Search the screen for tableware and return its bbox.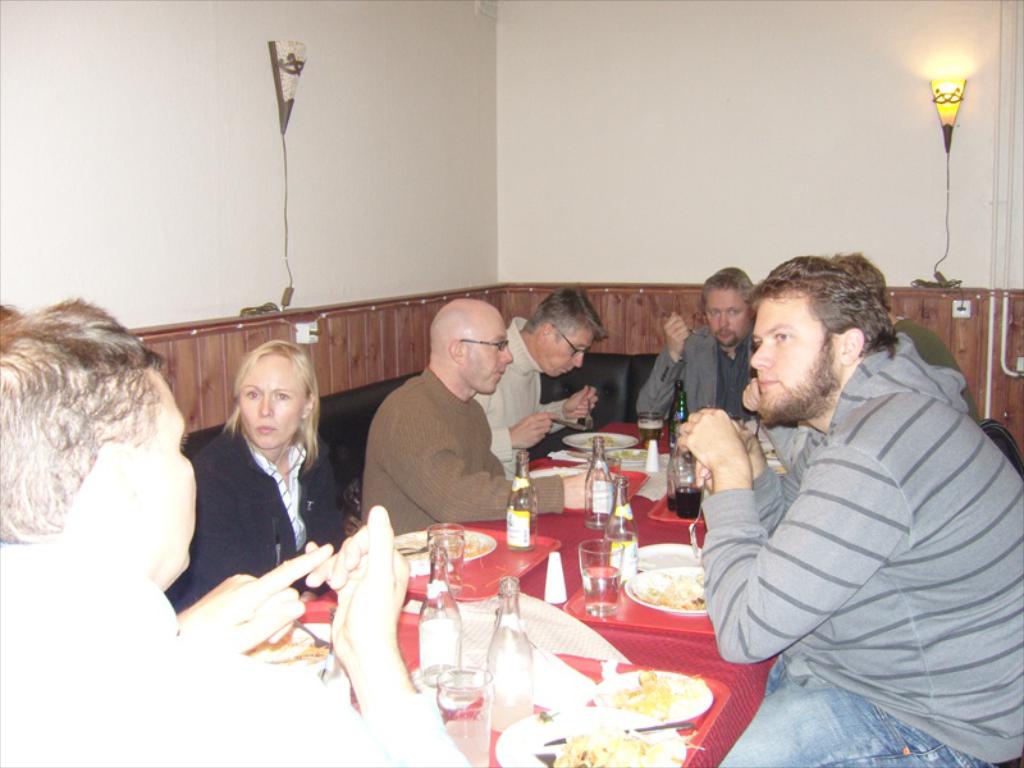
Found: <region>581, 539, 621, 618</region>.
